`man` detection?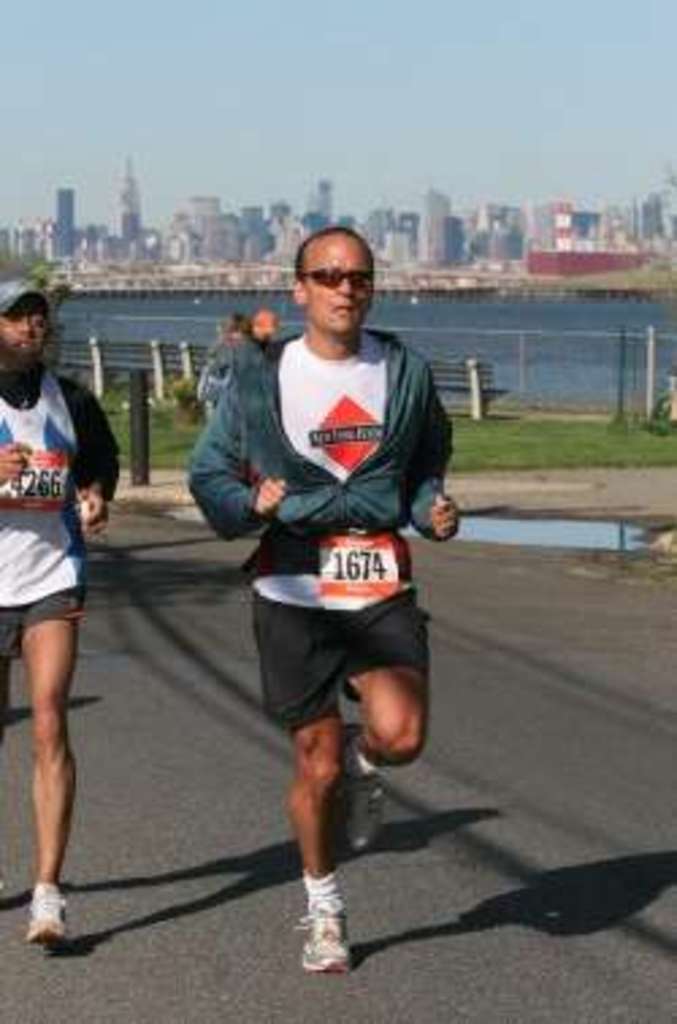
x1=206 y1=217 x2=482 y2=1002
